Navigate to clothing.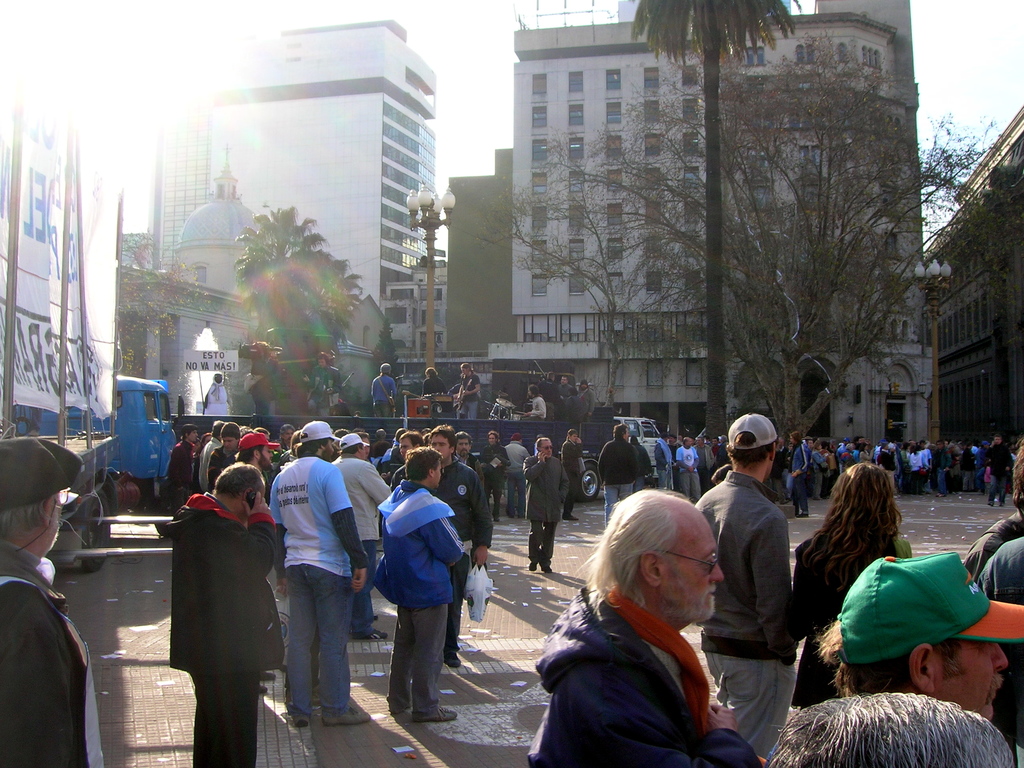
Navigation target: Rect(456, 374, 483, 422).
